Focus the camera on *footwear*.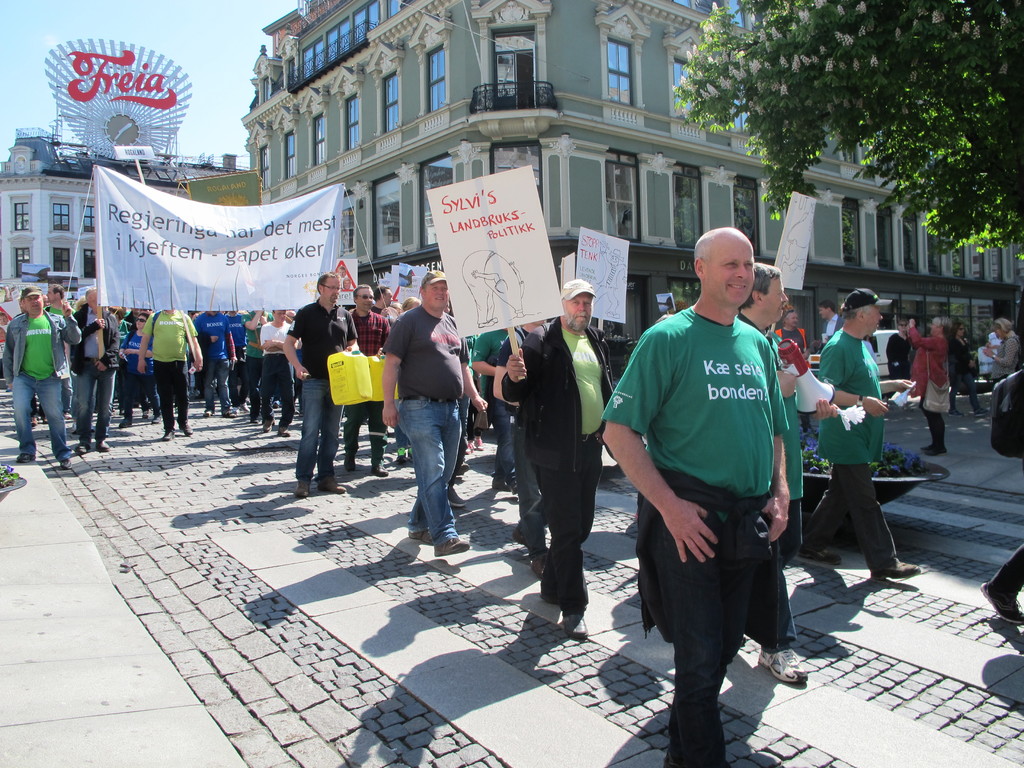
Focus region: <region>298, 475, 313, 495</region>.
